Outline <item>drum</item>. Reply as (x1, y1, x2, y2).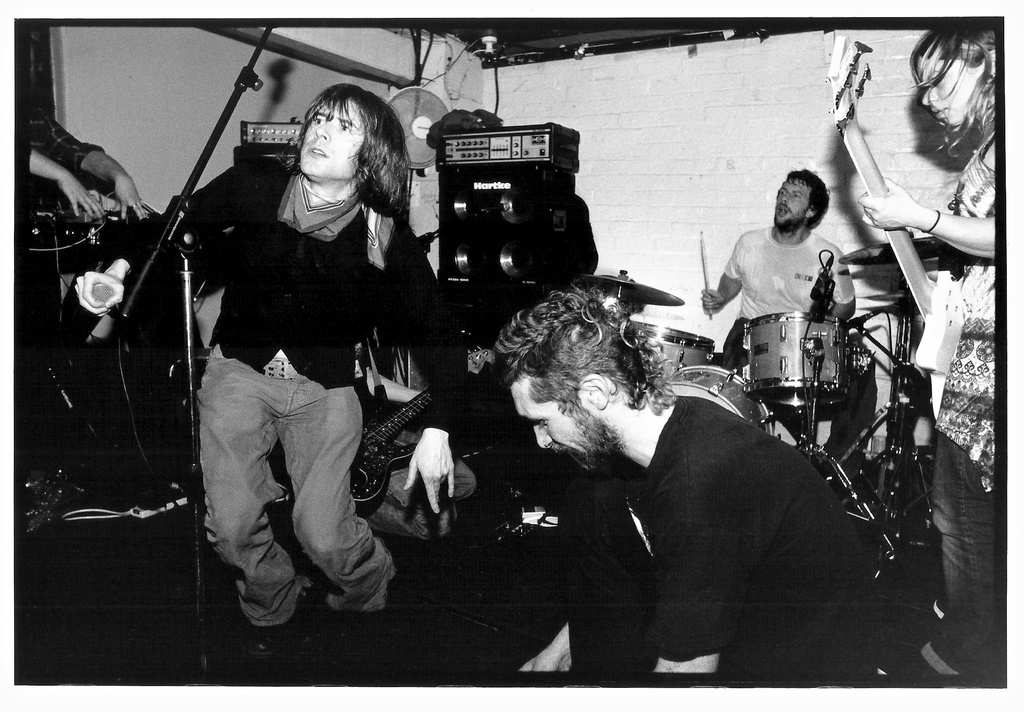
(743, 309, 852, 416).
